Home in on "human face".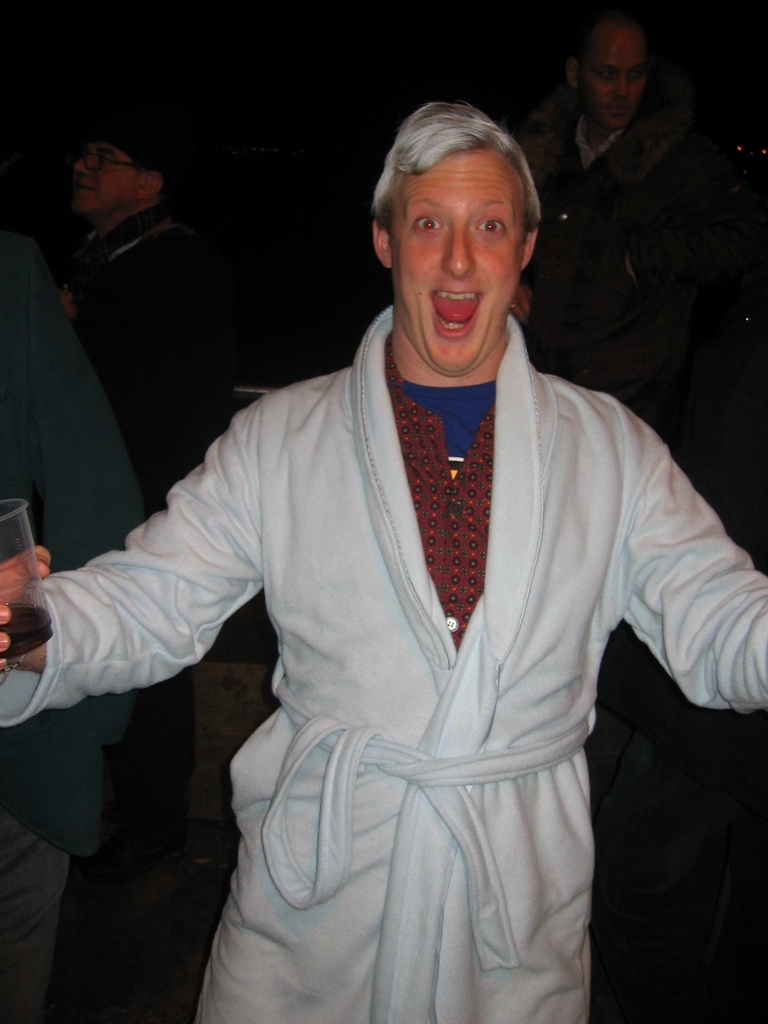
Homed in at {"left": 75, "top": 145, "right": 136, "bottom": 216}.
